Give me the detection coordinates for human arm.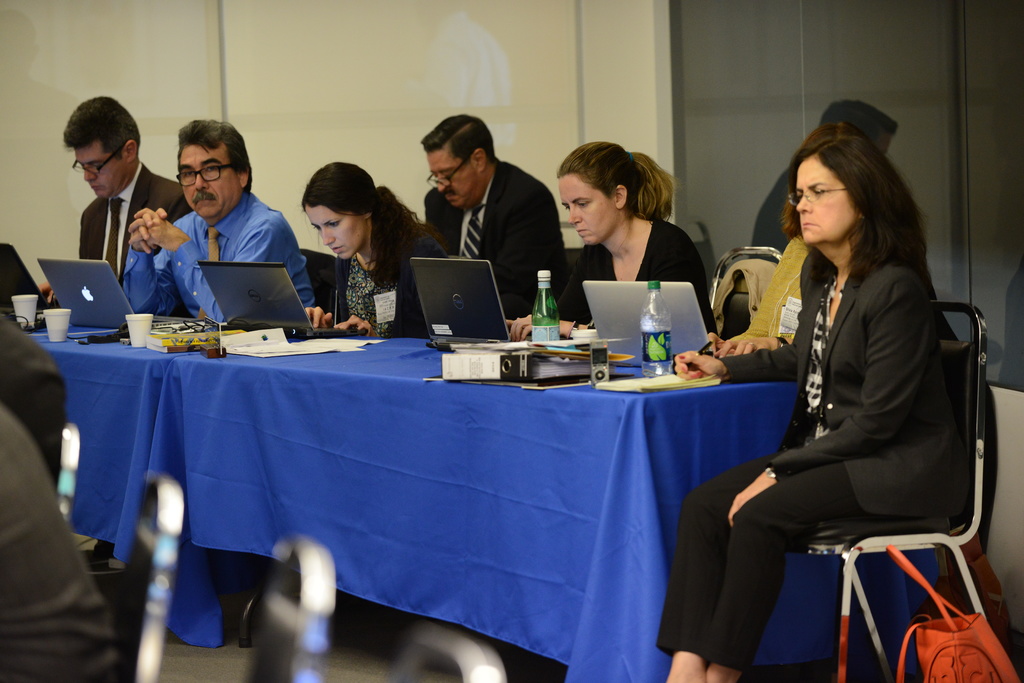
[707,328,719,341].
